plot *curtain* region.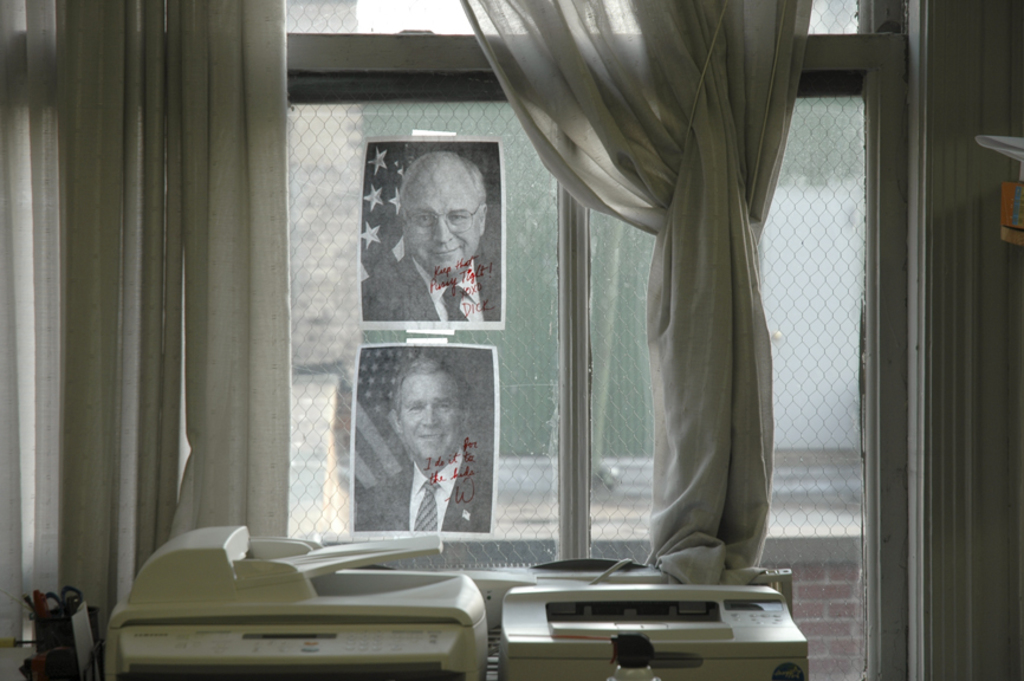
Plotted at pyautogui.locateOnScreen(454, 0, 819, 586).
